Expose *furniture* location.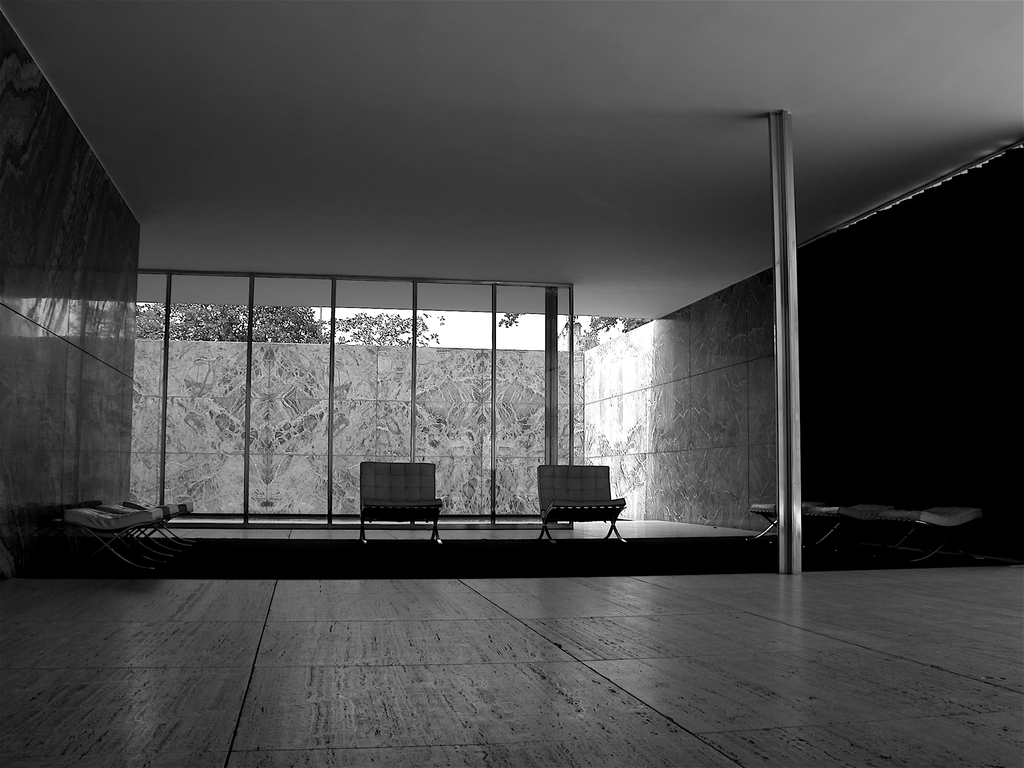
Exposed at 742, 500, 831, 545.
